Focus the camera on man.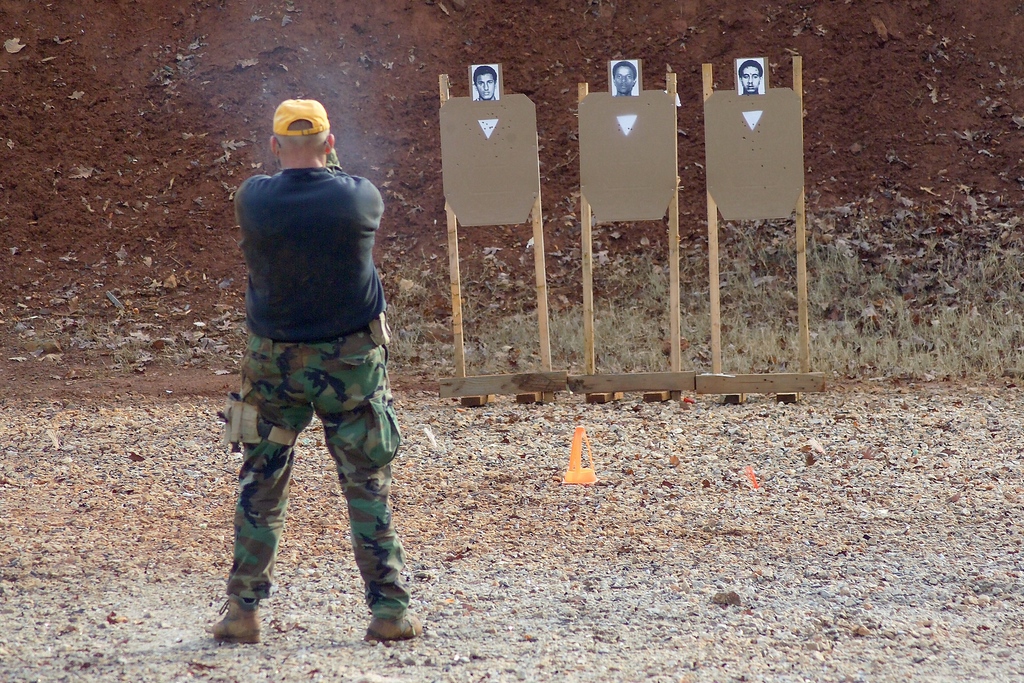
Focus region: l=740, t=60, r=765, b=92.
